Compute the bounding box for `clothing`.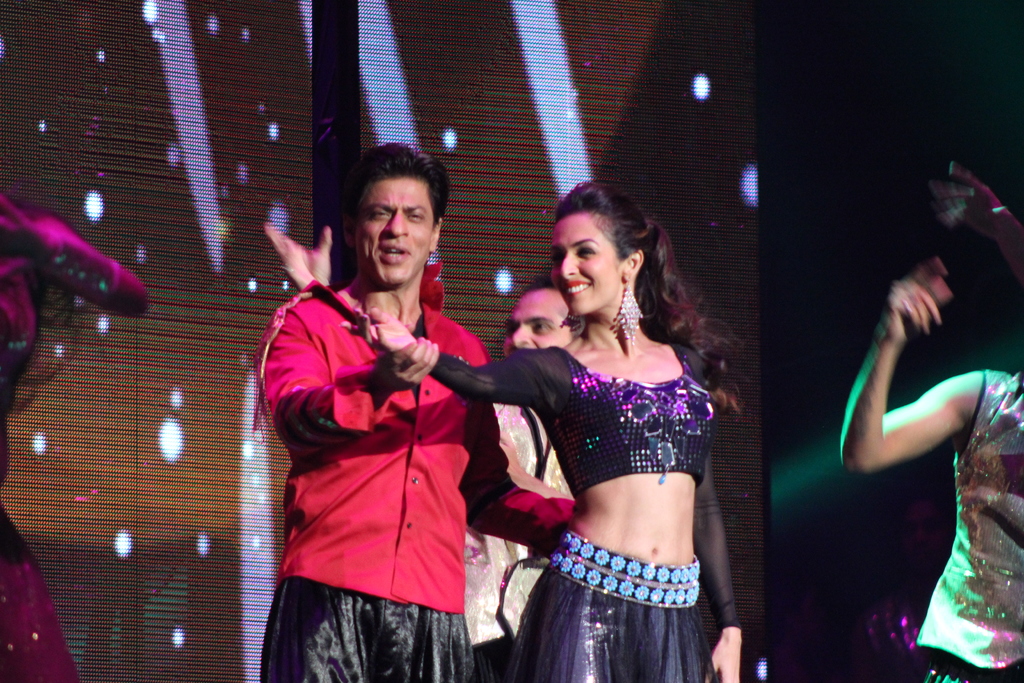
pyautogui.locateOnScreen(0, 256, 82, 682).
